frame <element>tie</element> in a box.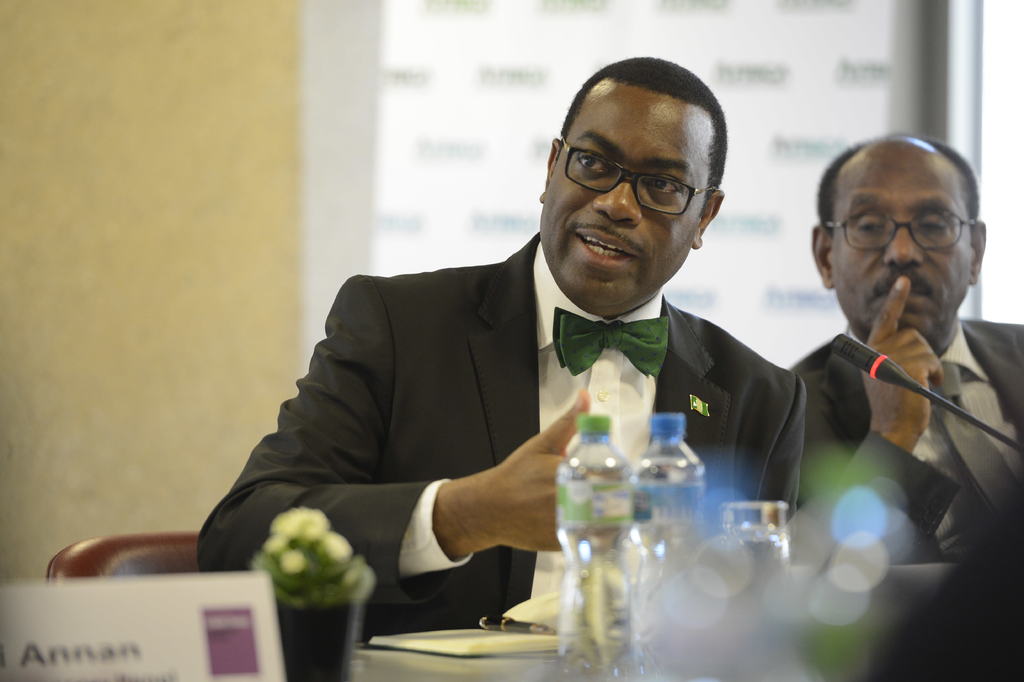
x1=931 y1=360 x2=1023 y2=519.
